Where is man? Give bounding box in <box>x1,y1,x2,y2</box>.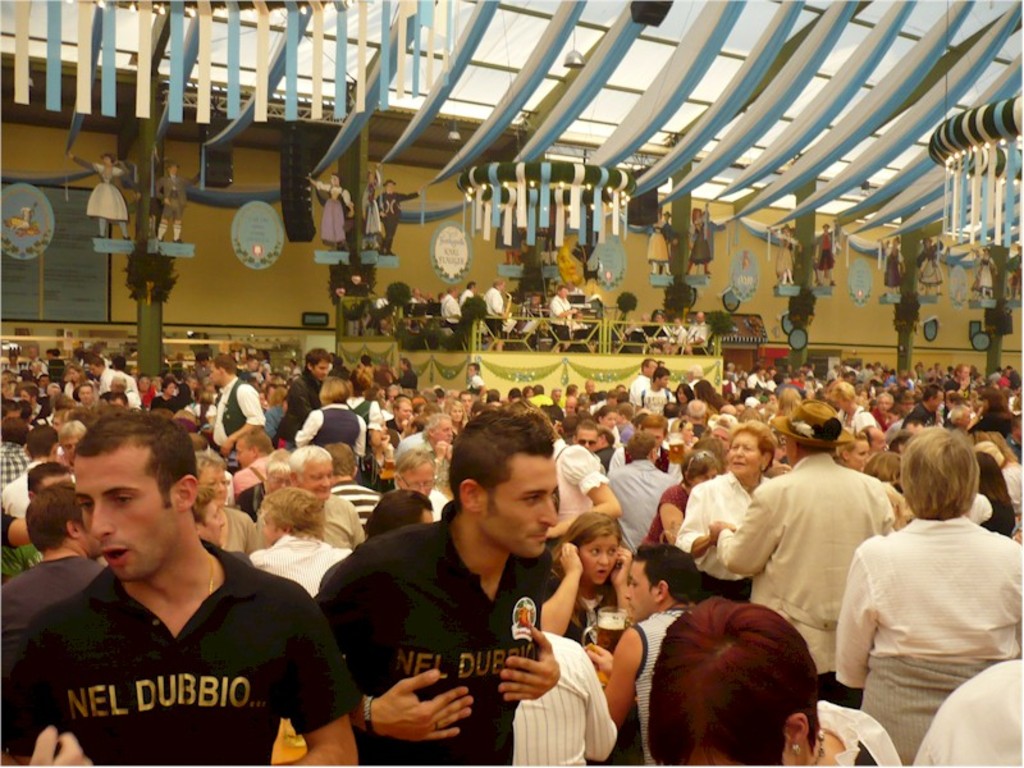
<box>392,445,451,525</box>.
